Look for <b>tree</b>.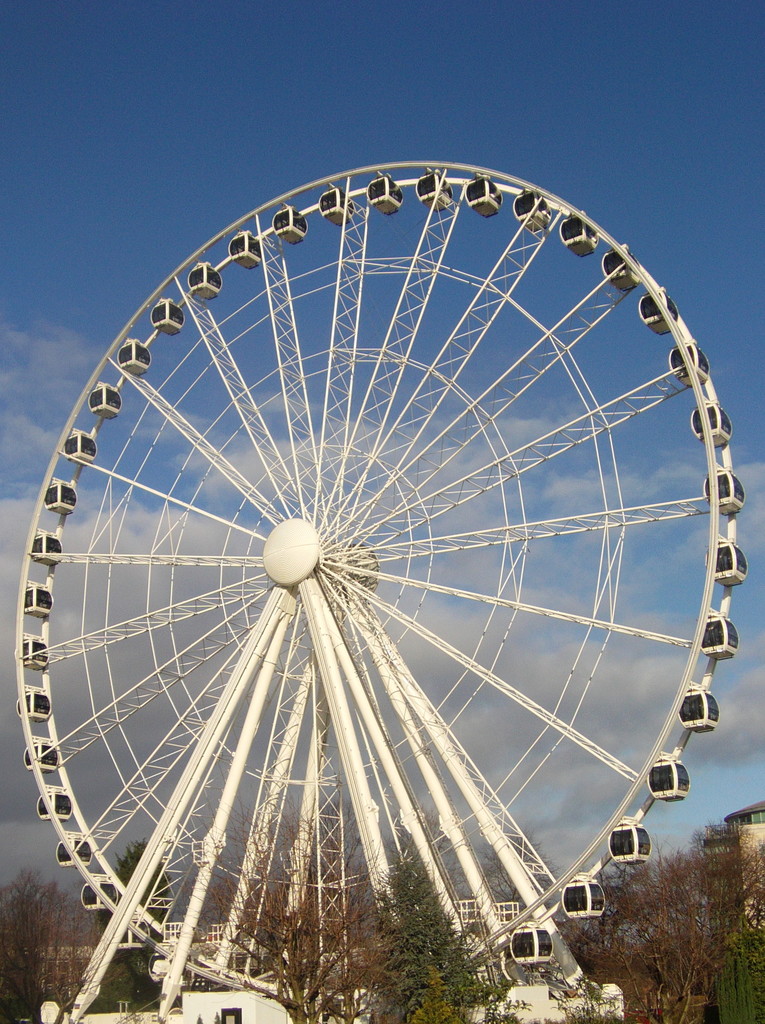
Found: 606, 835, 760, 991.
